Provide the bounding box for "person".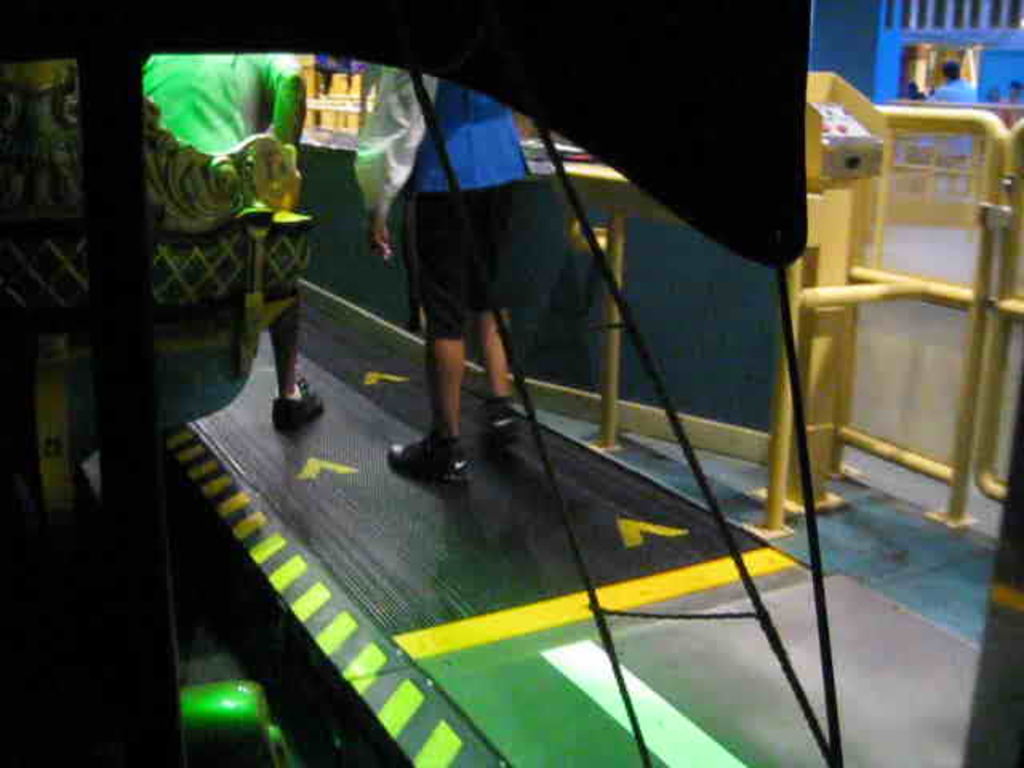
left=371, top=102, right=547, bottom=525.
